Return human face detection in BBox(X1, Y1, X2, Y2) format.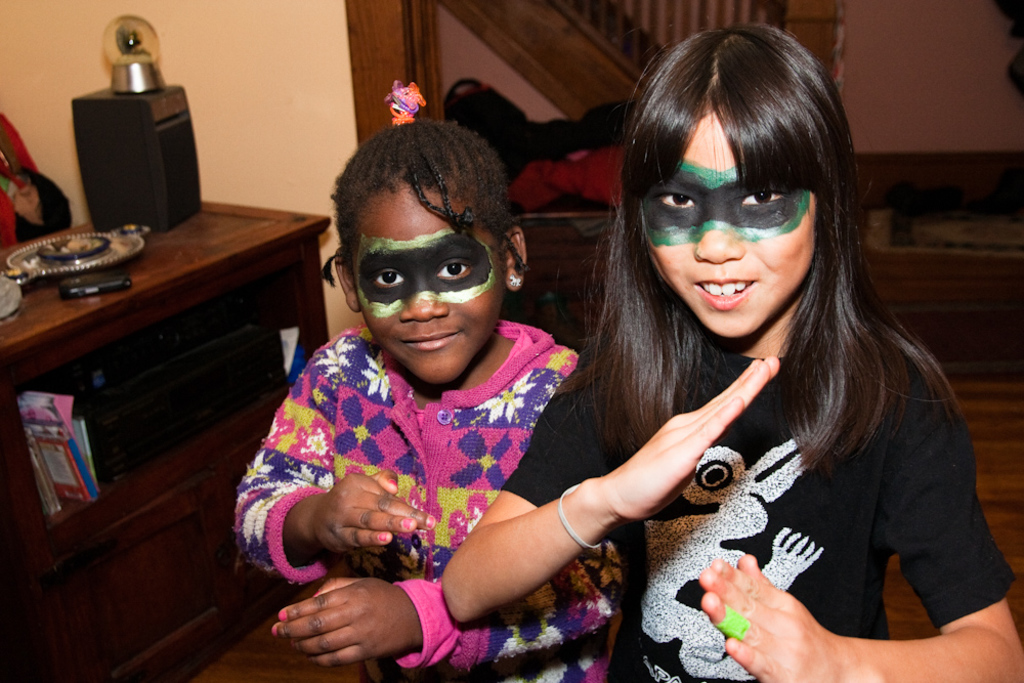
BBox(356, 172, 507, 380).
